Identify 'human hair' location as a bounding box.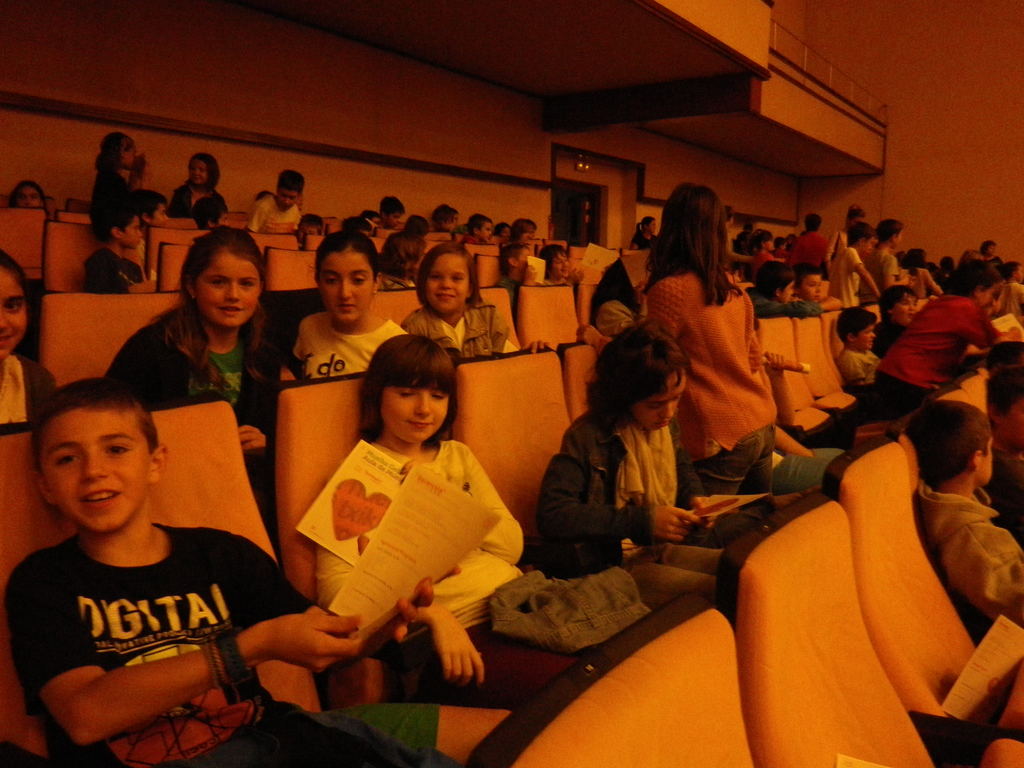
(428, 203, 461, 223).
